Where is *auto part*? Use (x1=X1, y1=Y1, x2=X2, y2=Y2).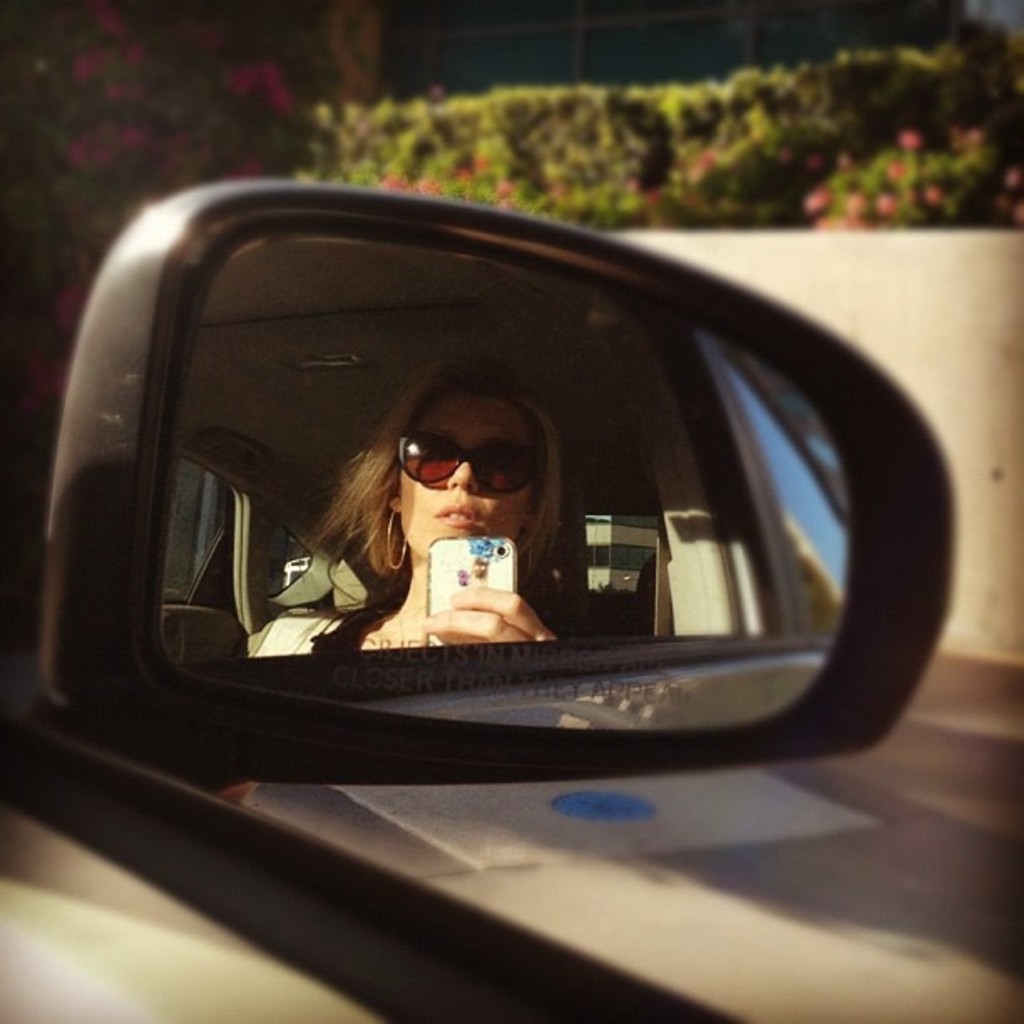
(x1=169, y1=231, x2=979, y2=766).
